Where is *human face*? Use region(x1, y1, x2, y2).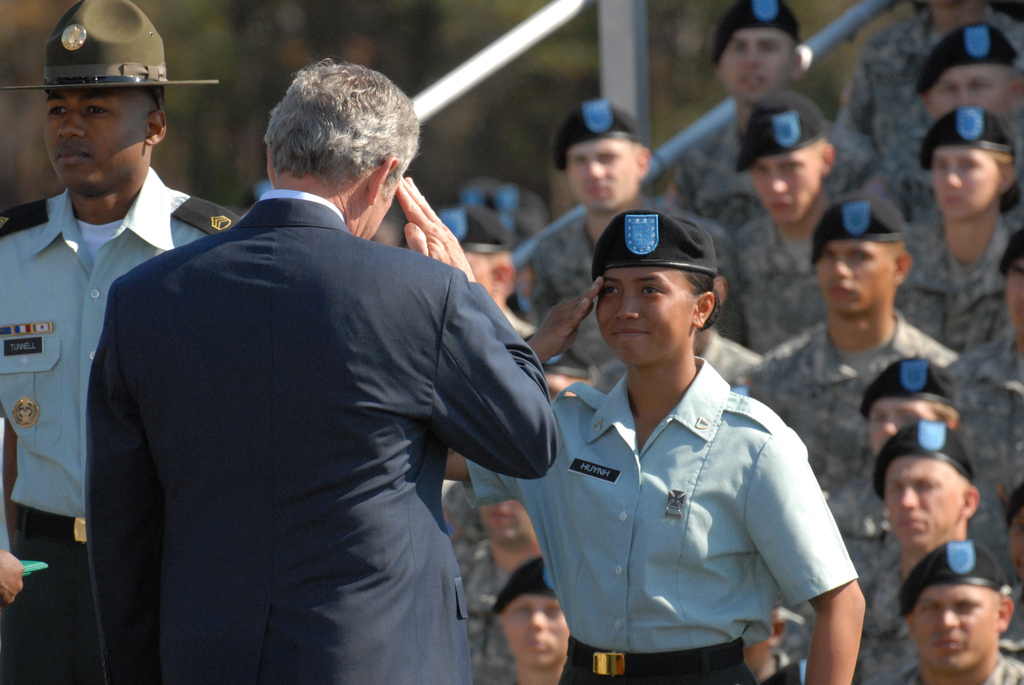
region(719, 28, 789, 101).
